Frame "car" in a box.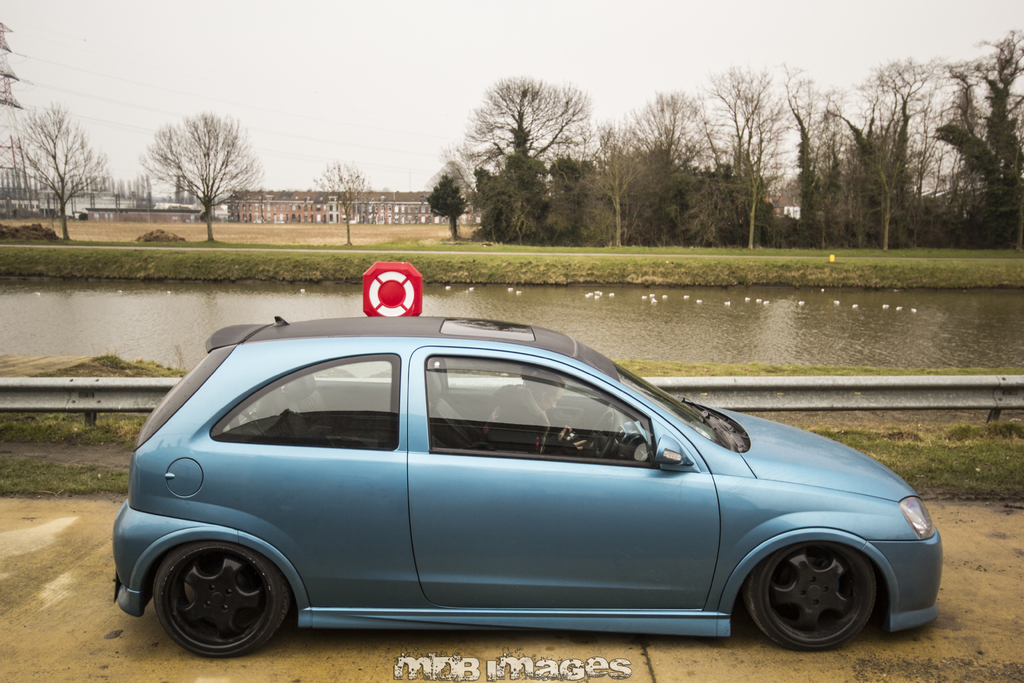
x1=111 y1=324 x2=922 y2=659.
